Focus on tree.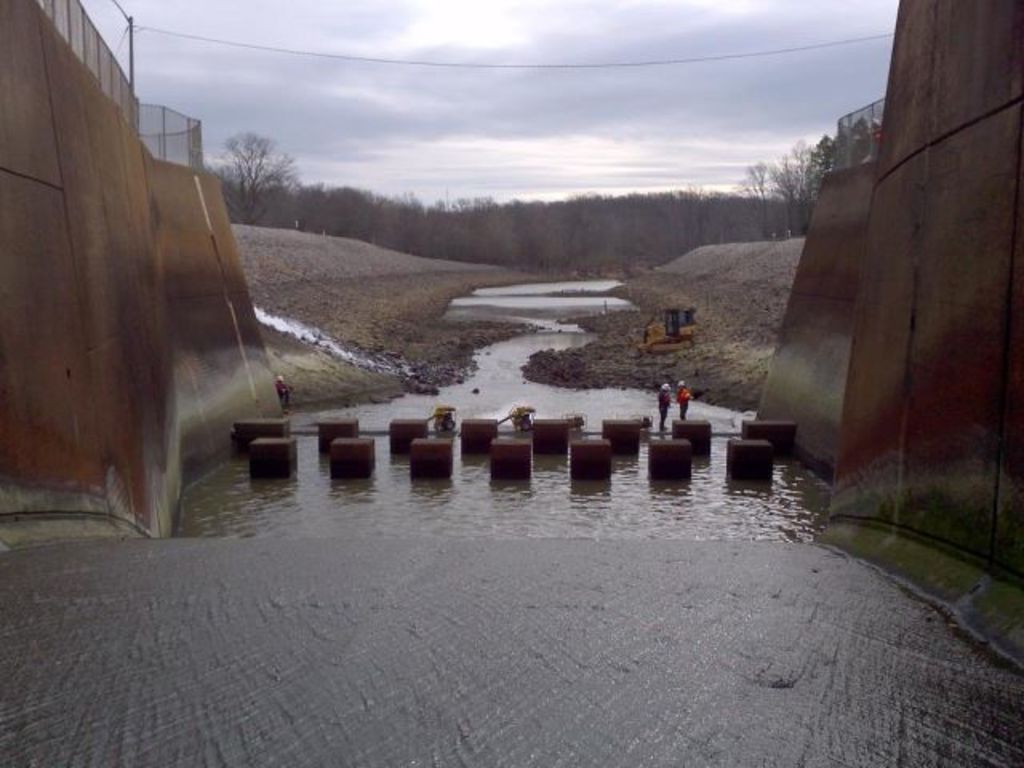
Focused at <bbox>211, 106, 277, 214</bbox>.
